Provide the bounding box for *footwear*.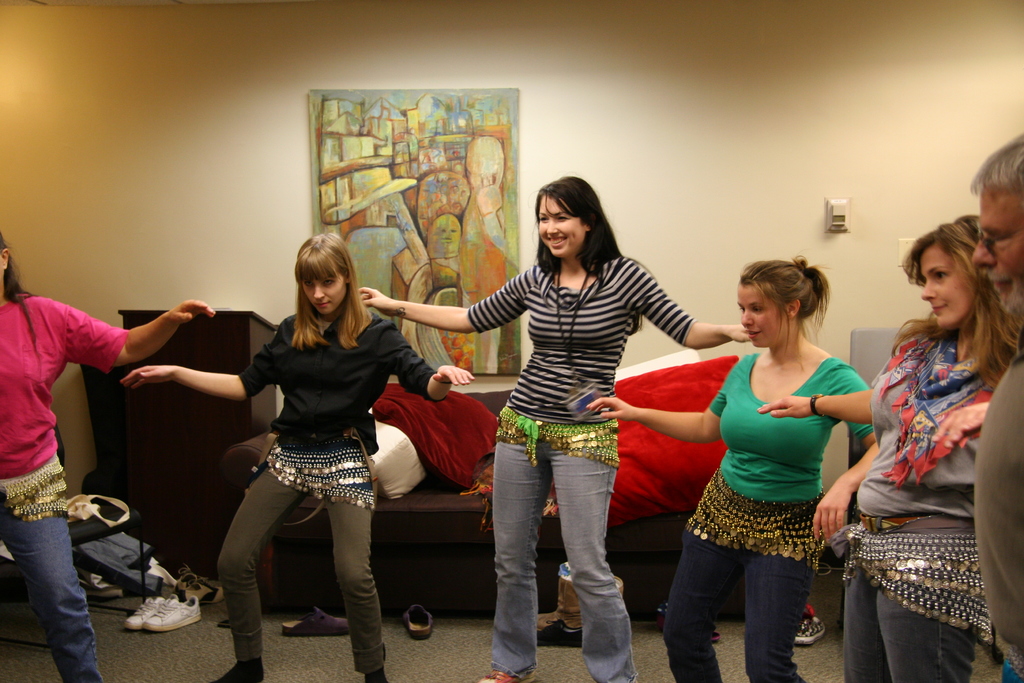
796, 614, 827, 646.
